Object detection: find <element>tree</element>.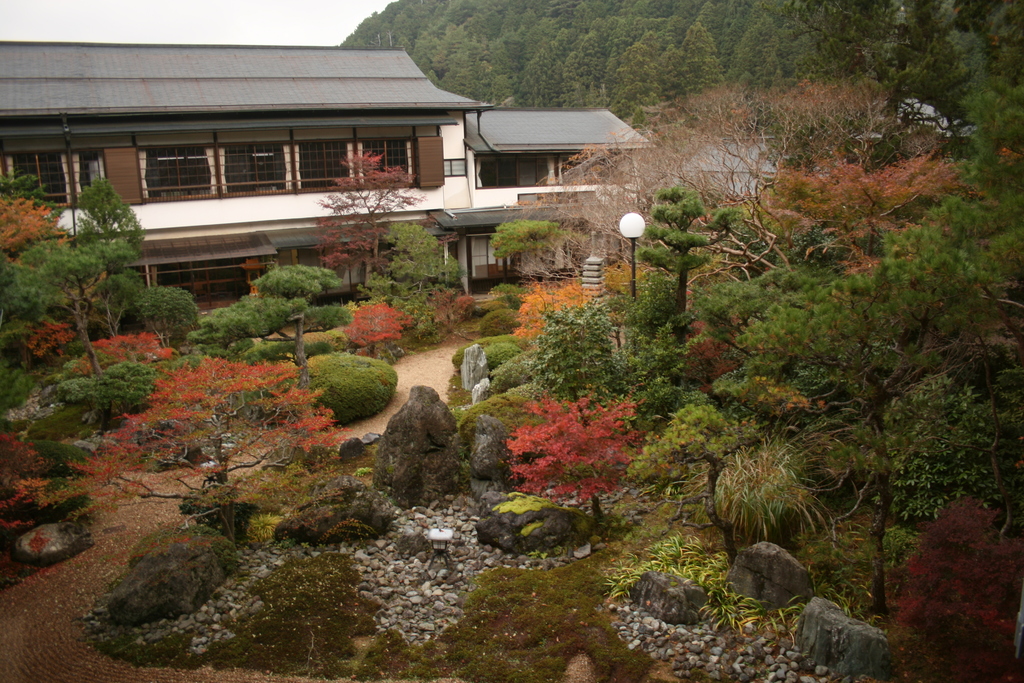
<box>116,281,210,347</box>.
